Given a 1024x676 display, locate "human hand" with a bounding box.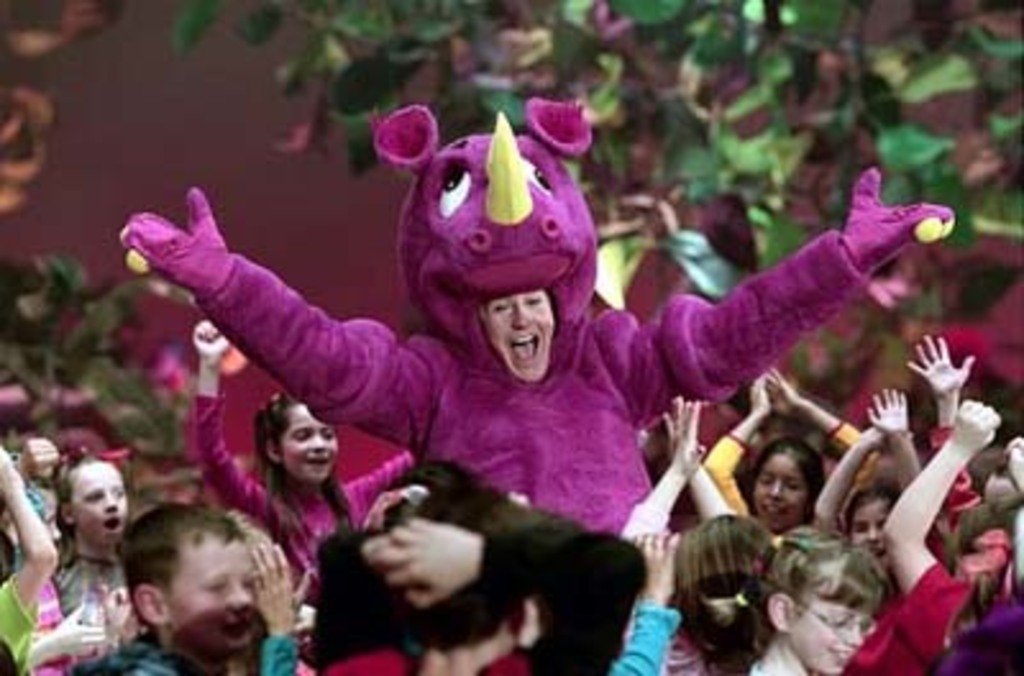
Located: Rect(837, 166, 960, 264).
